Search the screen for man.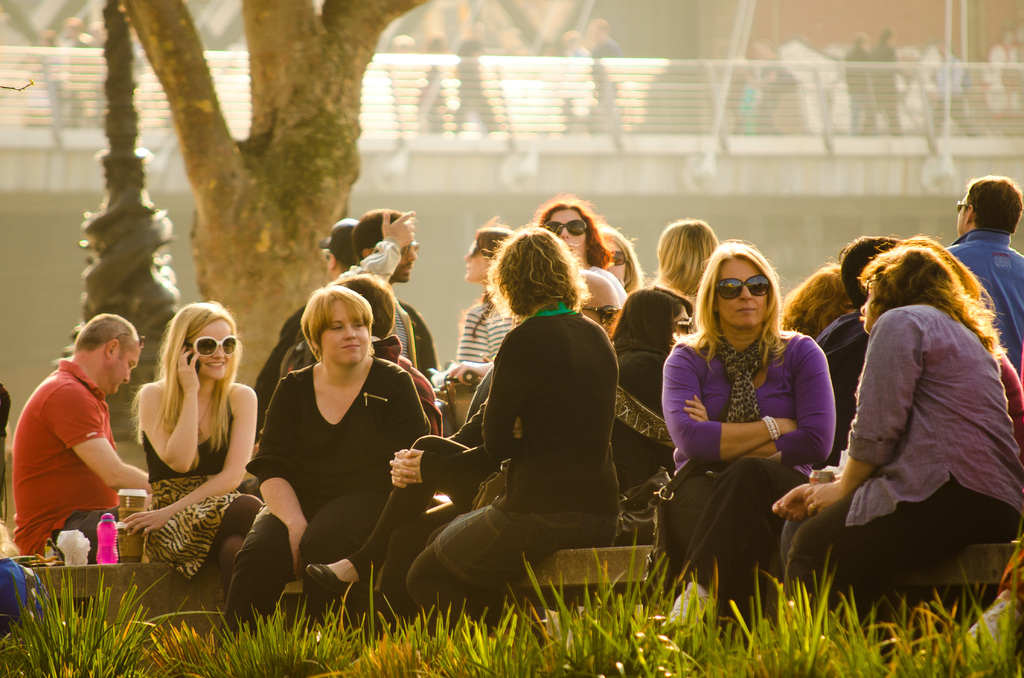
Found at {"x1": 584, "y1": 270, "x2": 620, "y2": 330}.
